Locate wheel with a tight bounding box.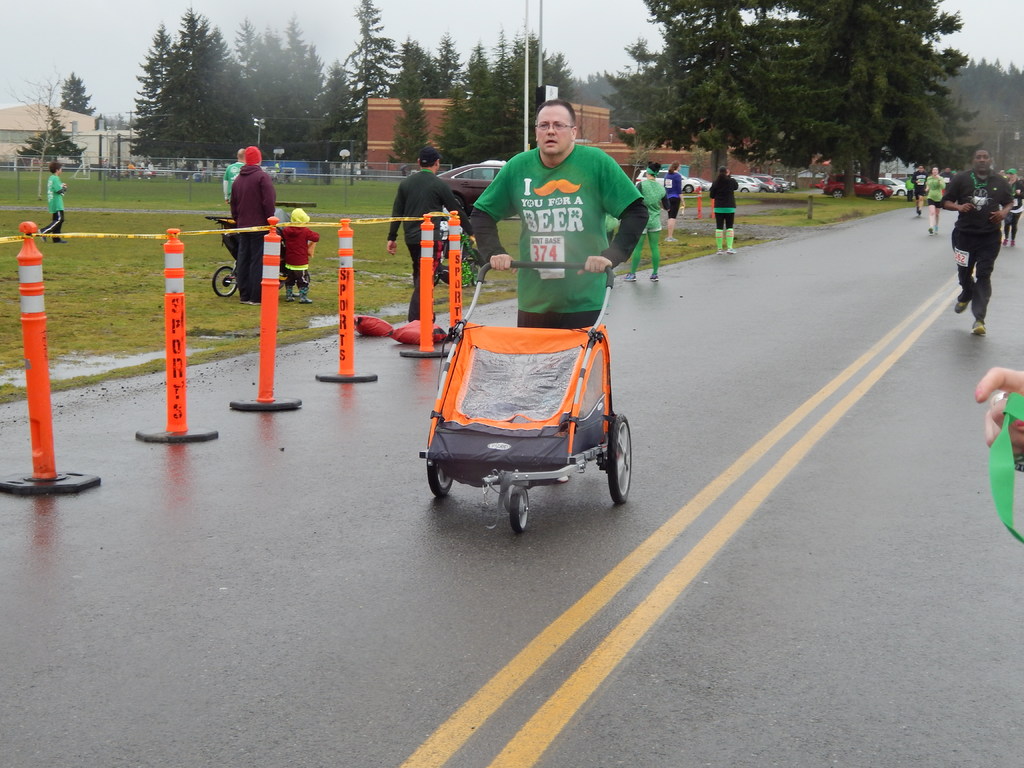
box(685, 185, 693, 193).
